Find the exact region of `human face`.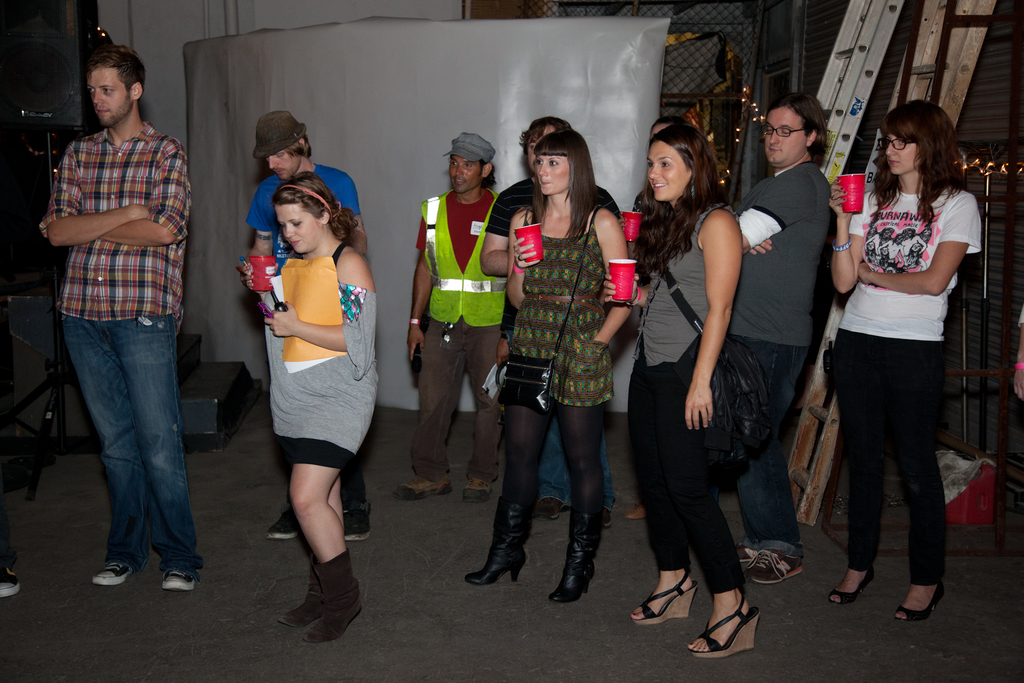
Exact region: 650, 125, 667, 141.
